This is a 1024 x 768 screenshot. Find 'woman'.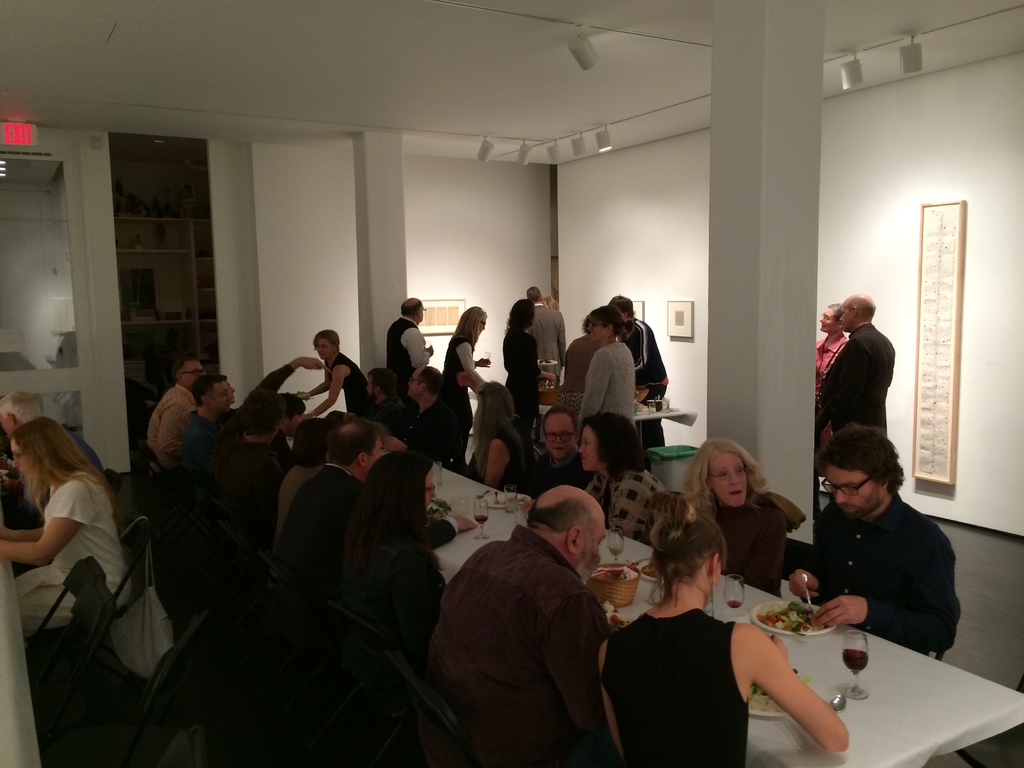
Bounding box: <box>595,491,849,767</box>.
